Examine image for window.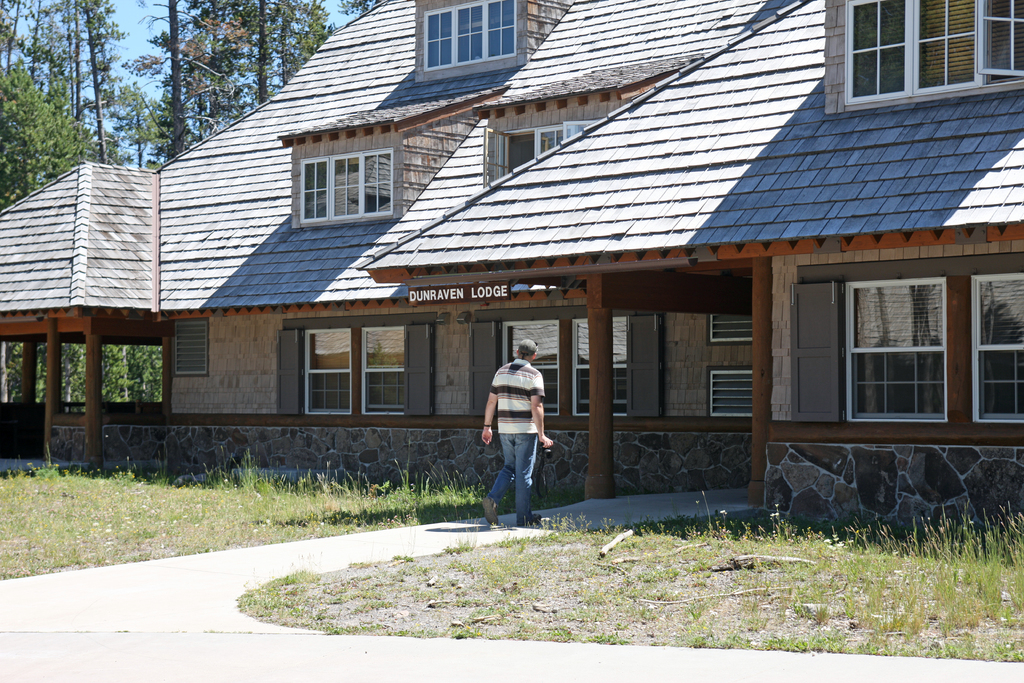
Examination result: pyautogui.locateOnScreen(302, 150, 391, 217).
